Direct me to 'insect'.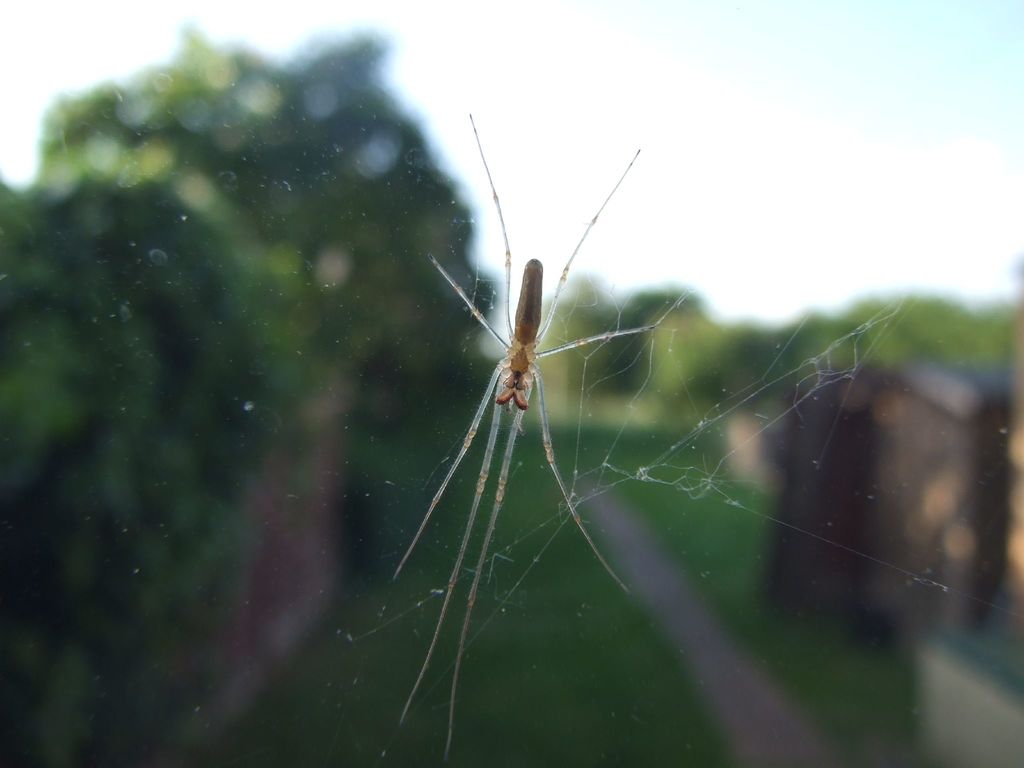
Direction: <bbox>387, 114, 689, 767</bbox>.
